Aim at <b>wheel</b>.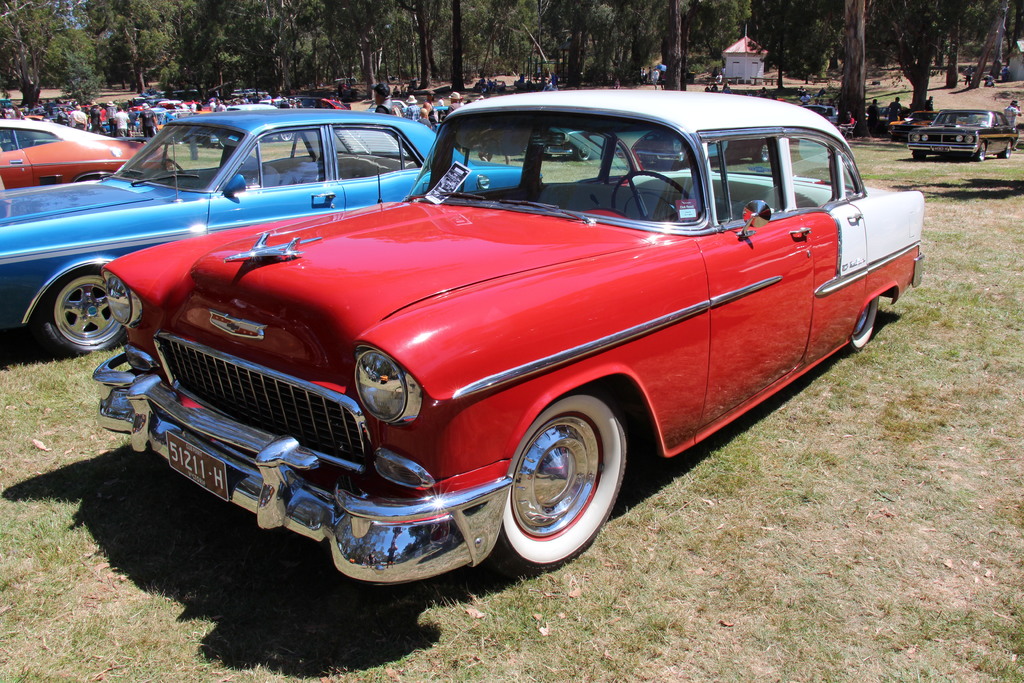
Aimed at {"x1": 974, "y1": 143, "x2": 991, "y2": 164}.
